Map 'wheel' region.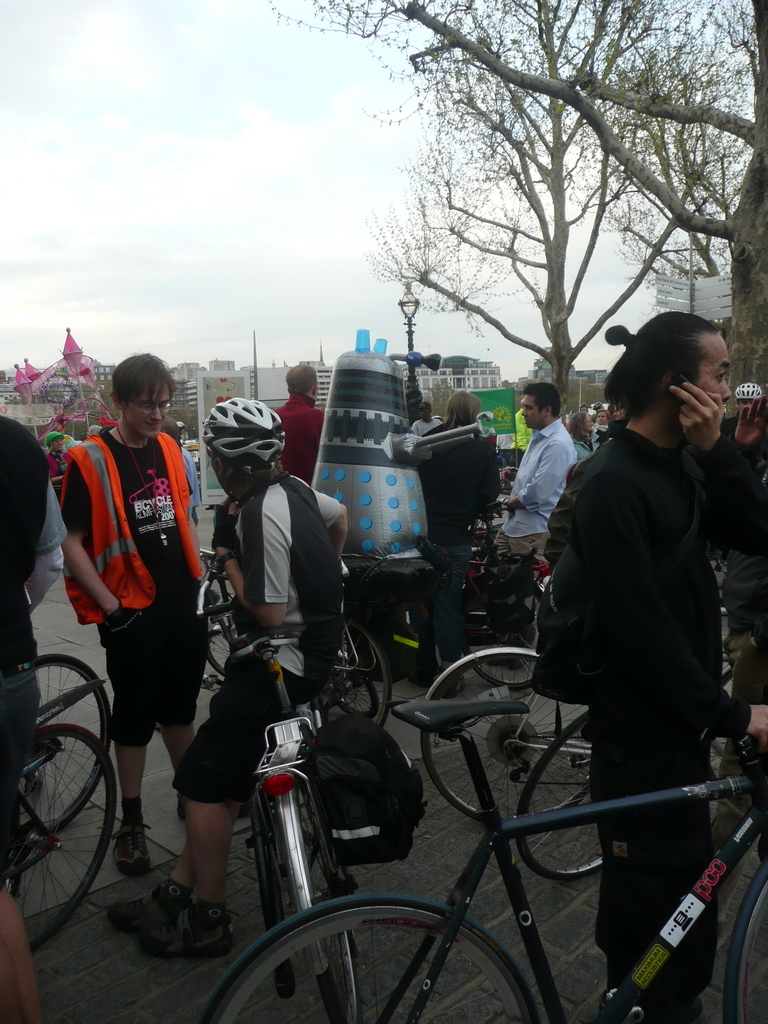
Mapped to x1=703, y1=727, x2=721, y2=787.
